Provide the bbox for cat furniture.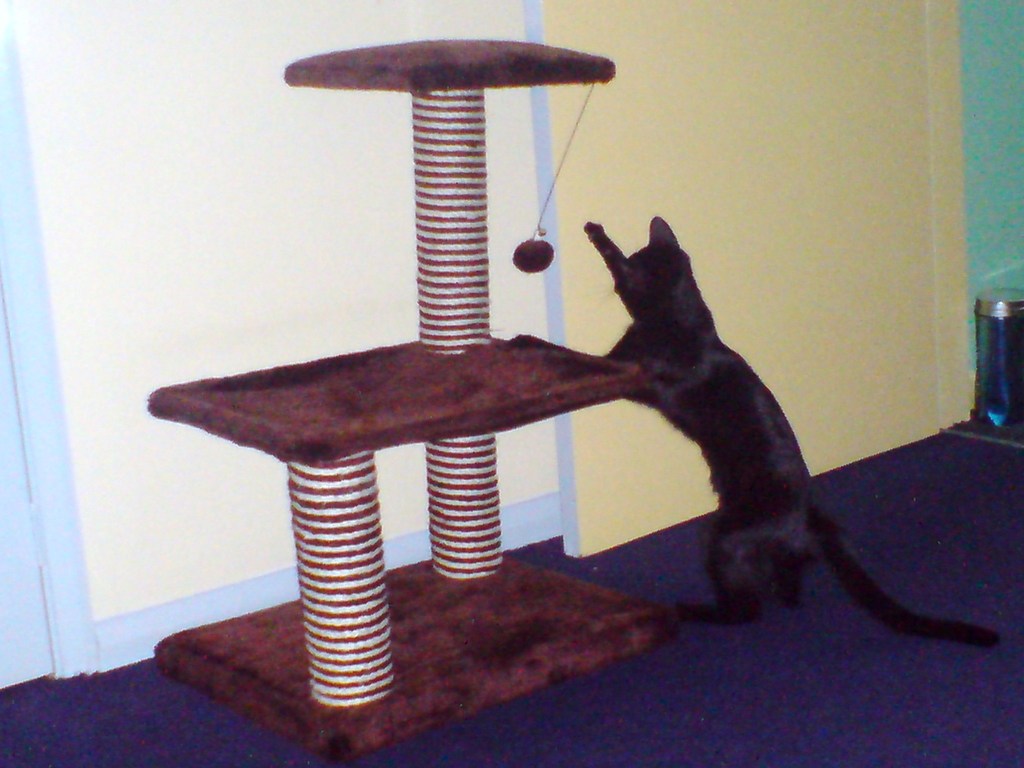
box=[148, 35, 678, 753].
